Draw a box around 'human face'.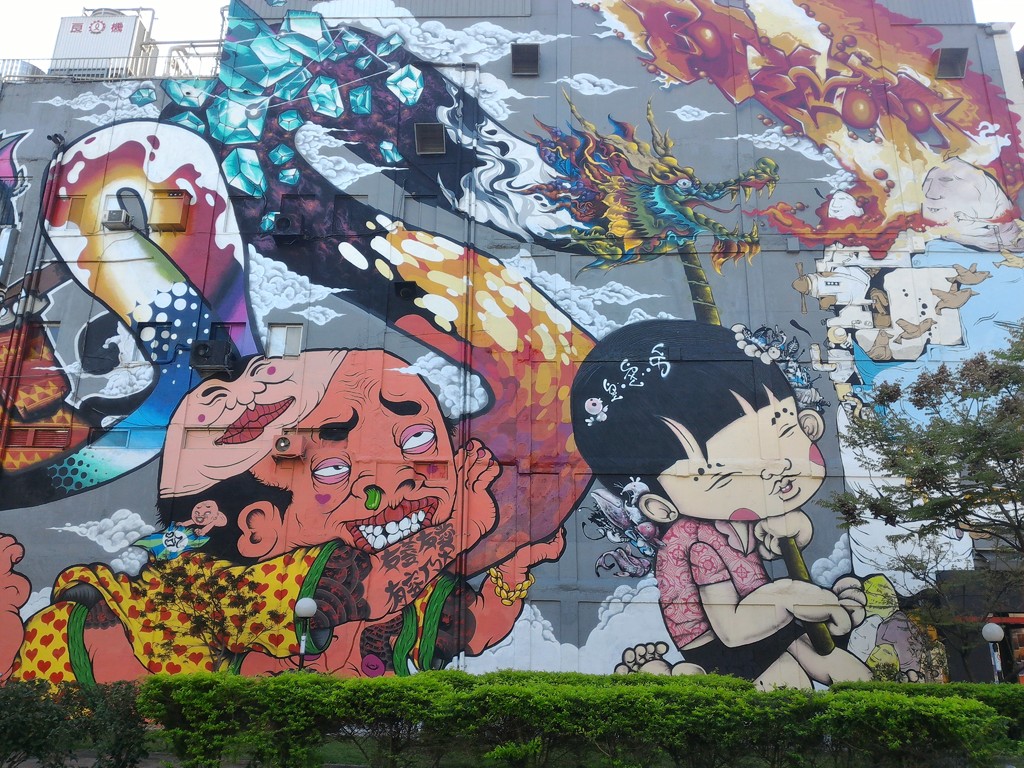
{"x1": 654, "y1": 413, "x2": 838, "y2": 531}.
